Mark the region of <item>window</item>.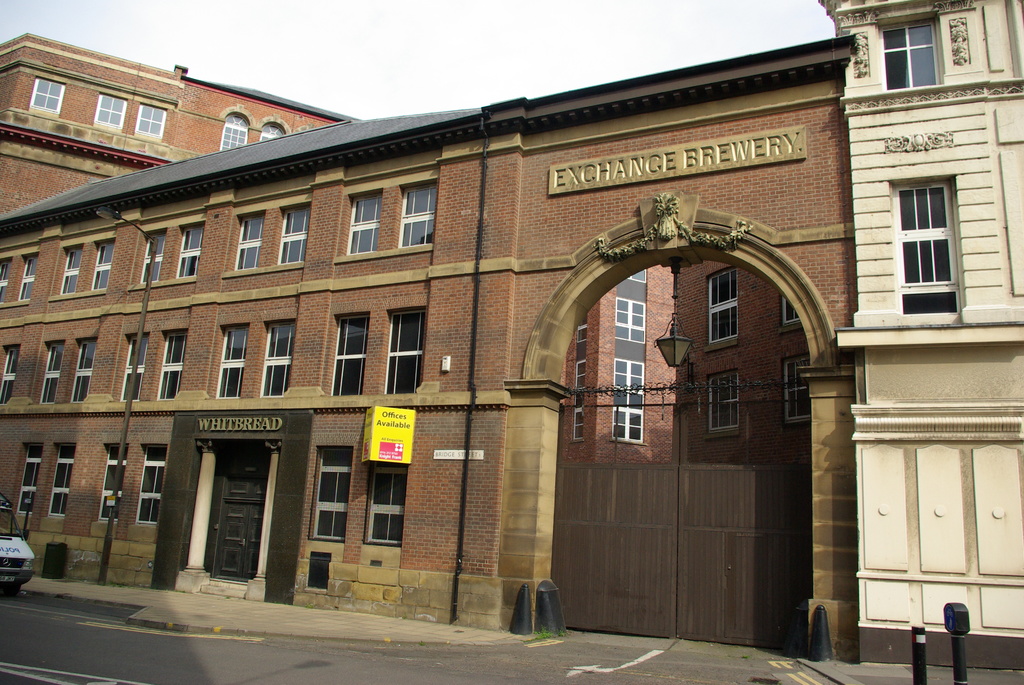
Region: <bbox>134, 446, 168, 527</bbox>.
